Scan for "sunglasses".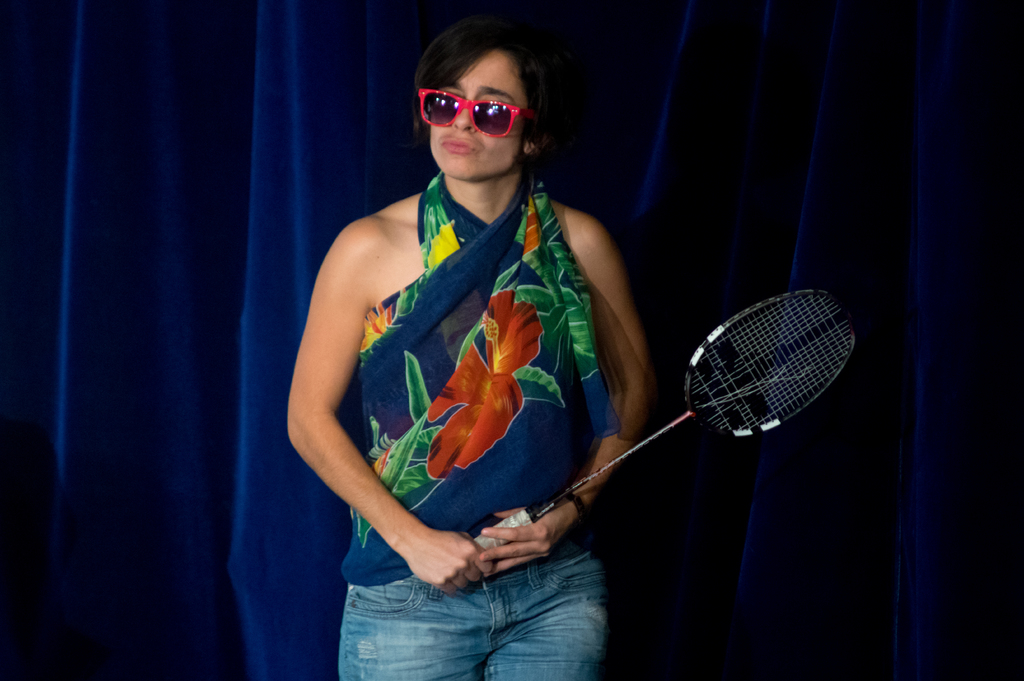
Scan result: left=413, top=89, right=532, bottom=139.
